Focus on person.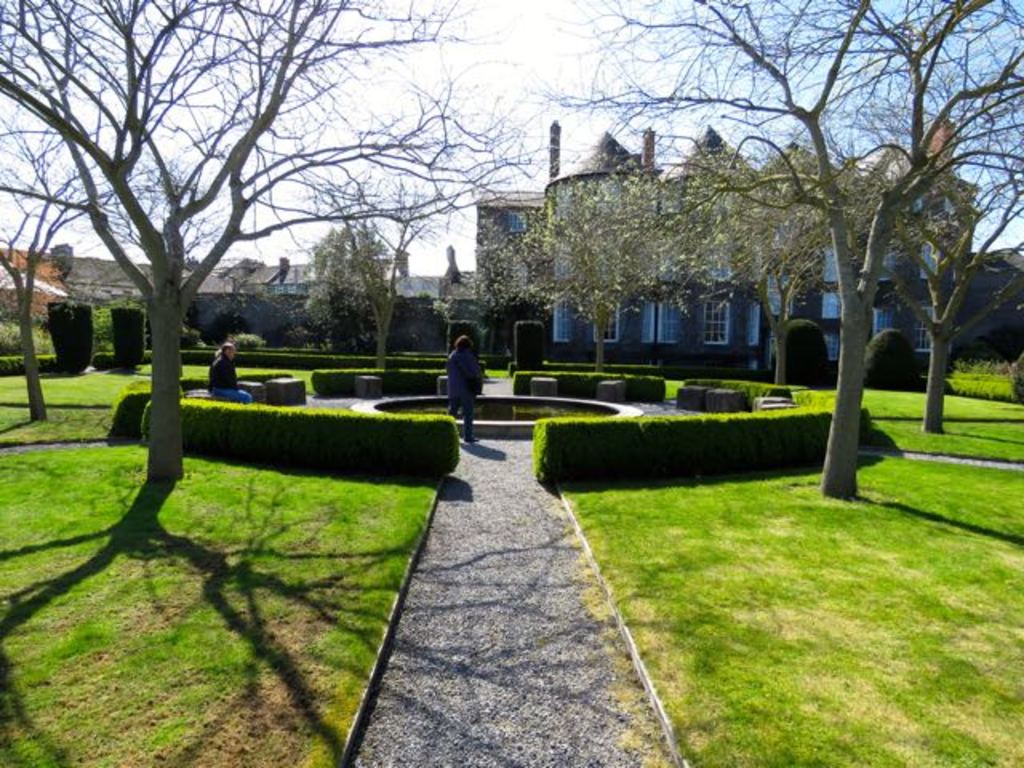
Focused at (x1=448, y1=333, x2=480, y2=442).
